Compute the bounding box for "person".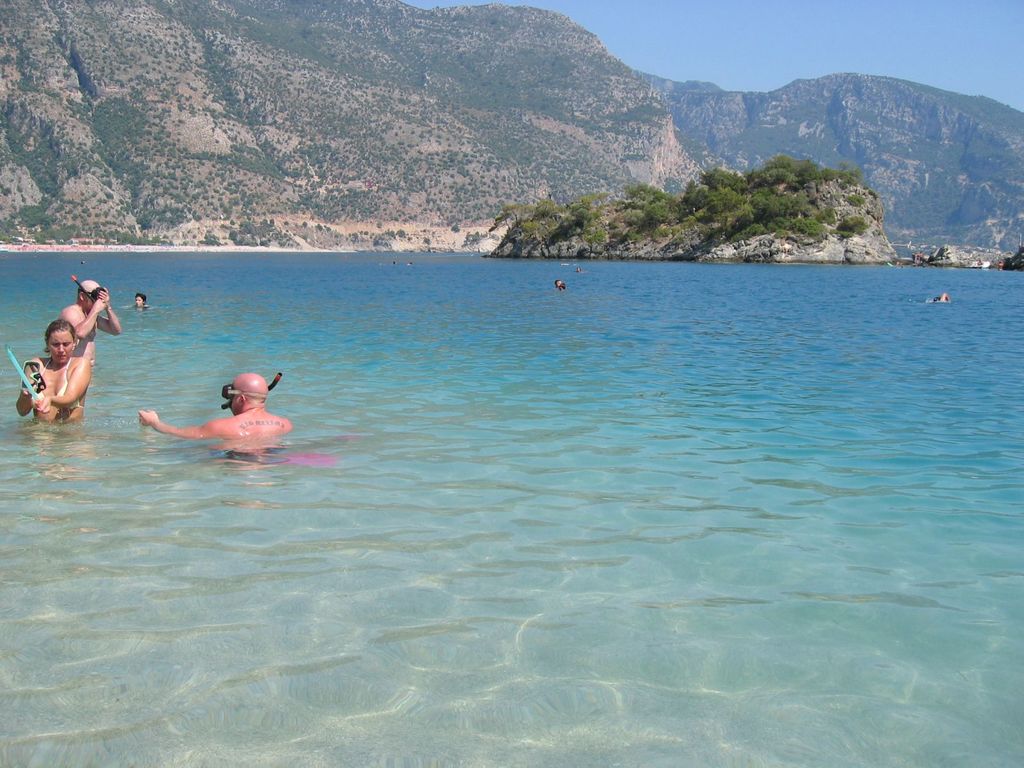
136:372:289:455.
